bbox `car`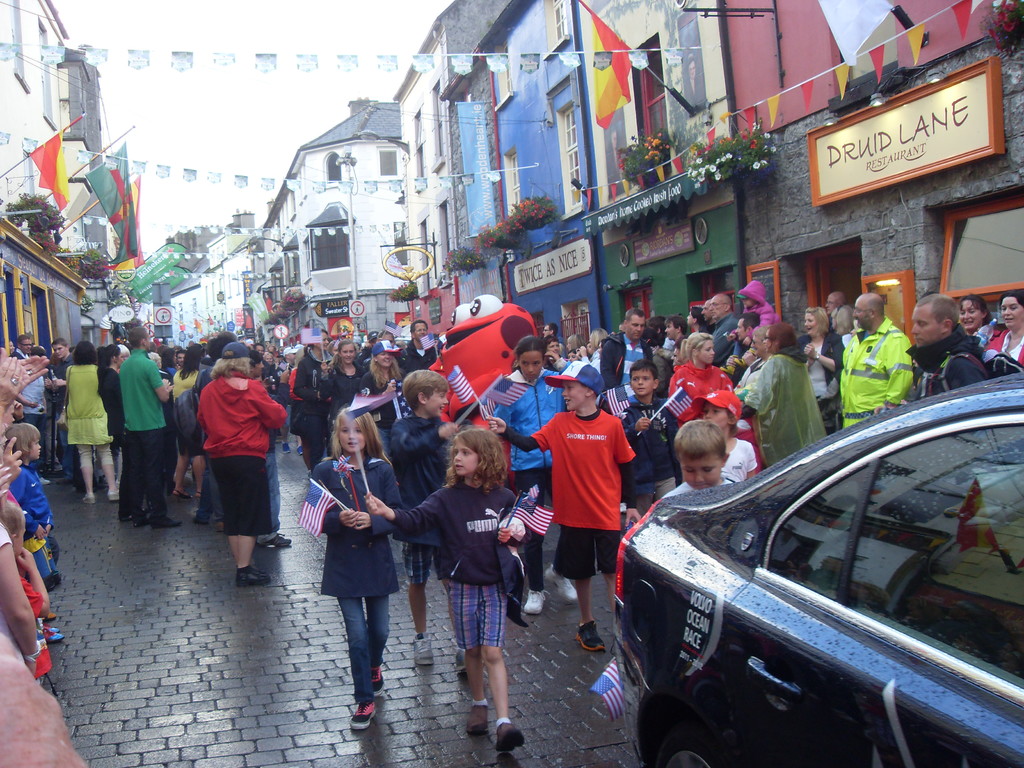
bbox=(627, 399, 1023, 767)
